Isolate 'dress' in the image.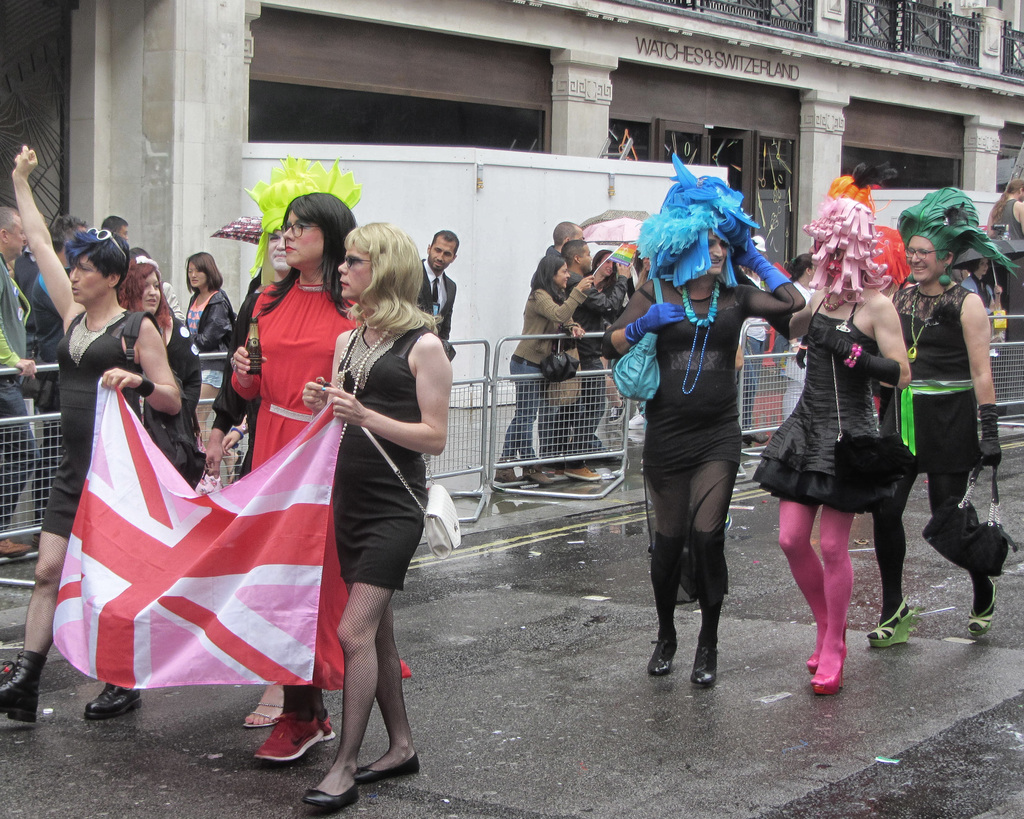
Isolated region: (45, 312, 138, 539).
